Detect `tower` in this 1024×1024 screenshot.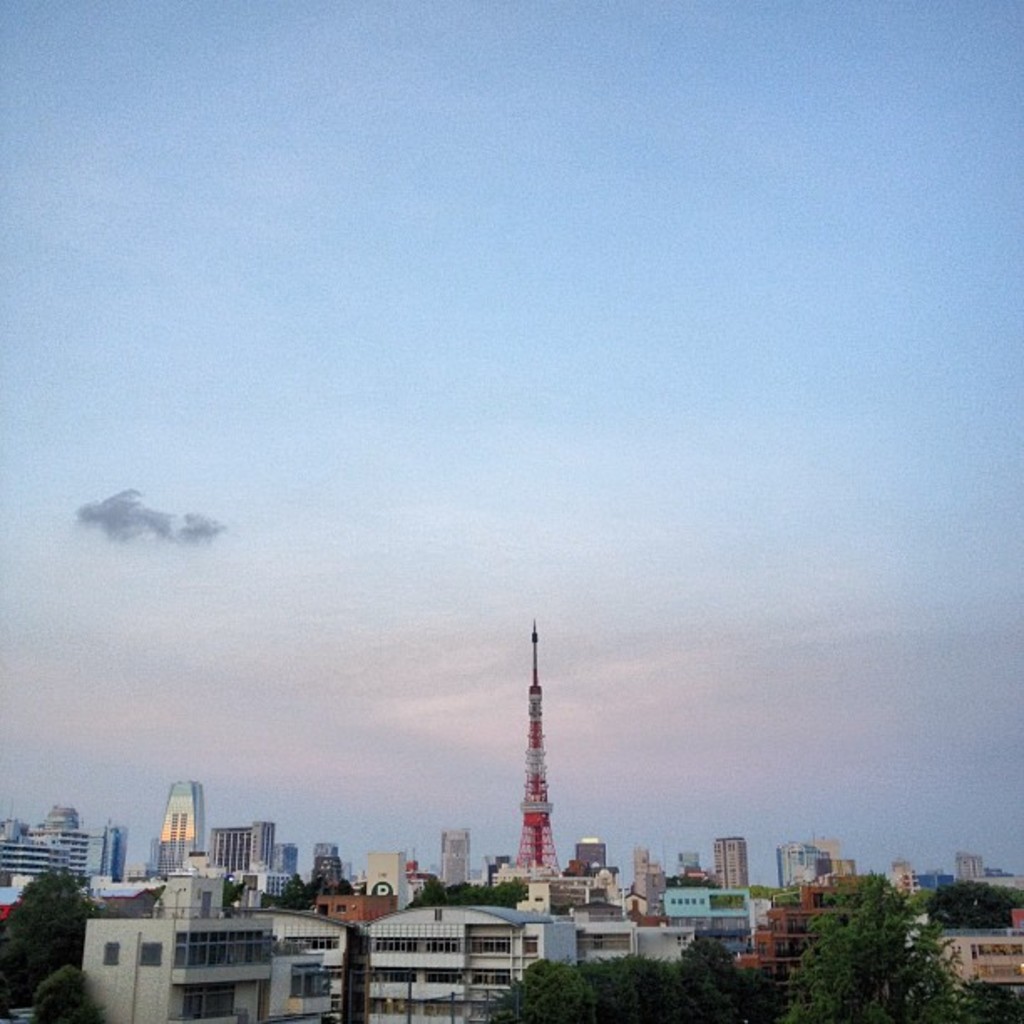
Detection: {"x1": 305, "y1": 847, "x2": 350, "y2": 895}.
